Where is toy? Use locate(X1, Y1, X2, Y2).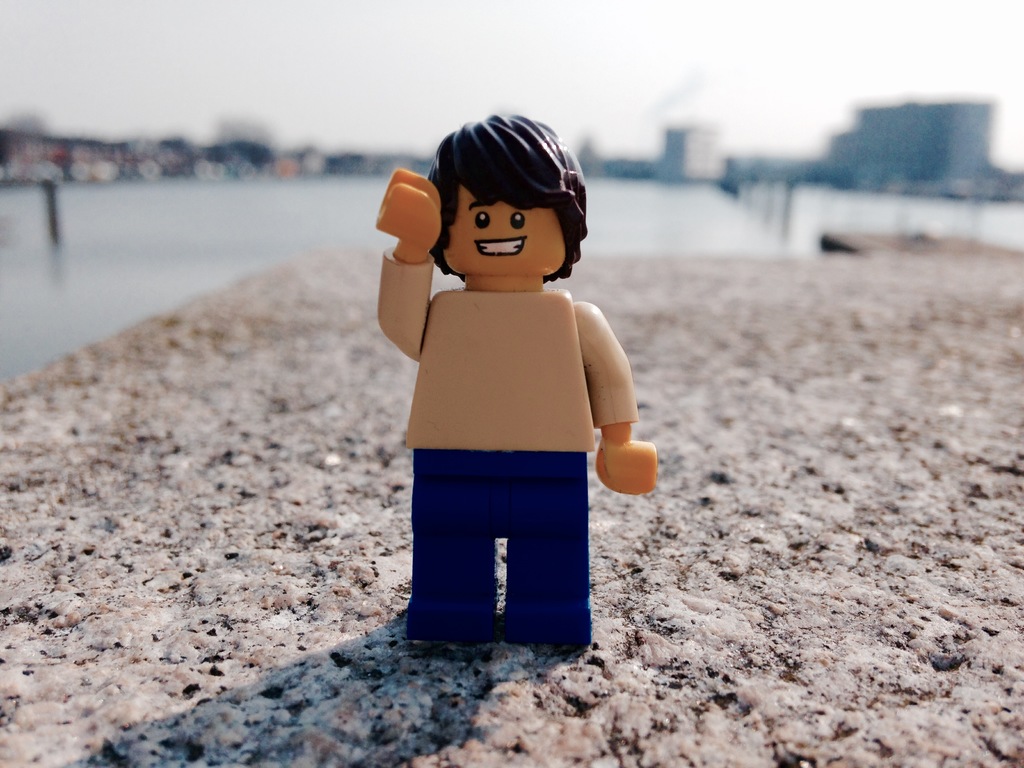
locate(355, 119, 664, 645).
